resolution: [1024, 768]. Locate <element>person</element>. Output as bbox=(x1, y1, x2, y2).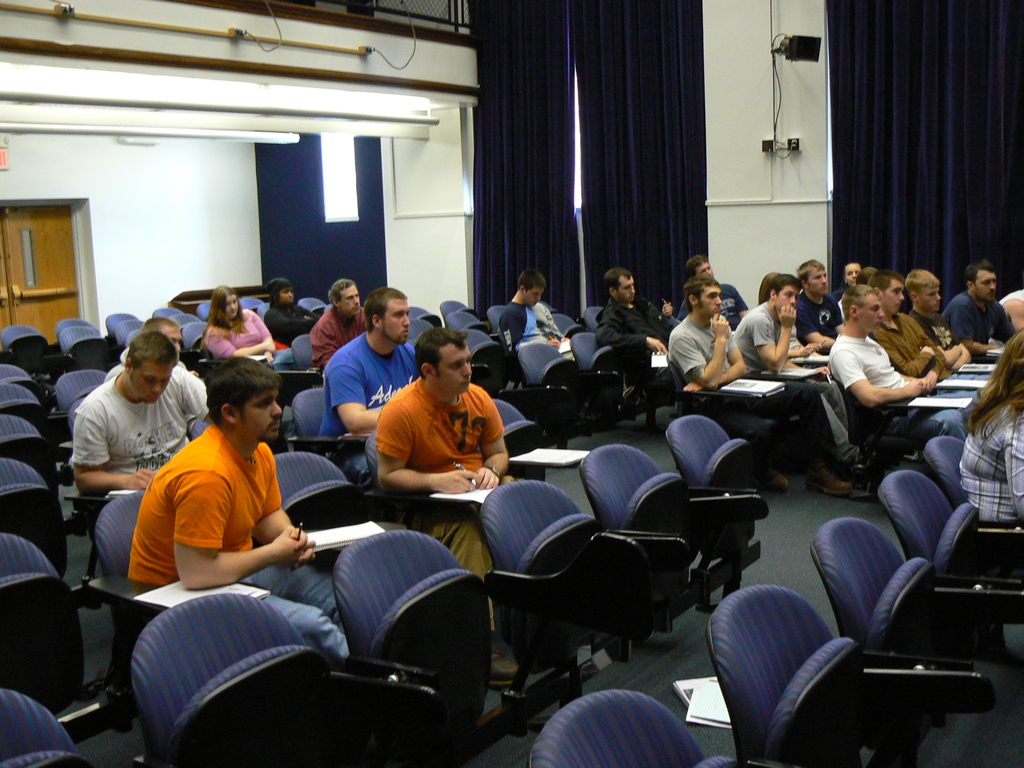
bbox=(264, 277, 325, 344).
